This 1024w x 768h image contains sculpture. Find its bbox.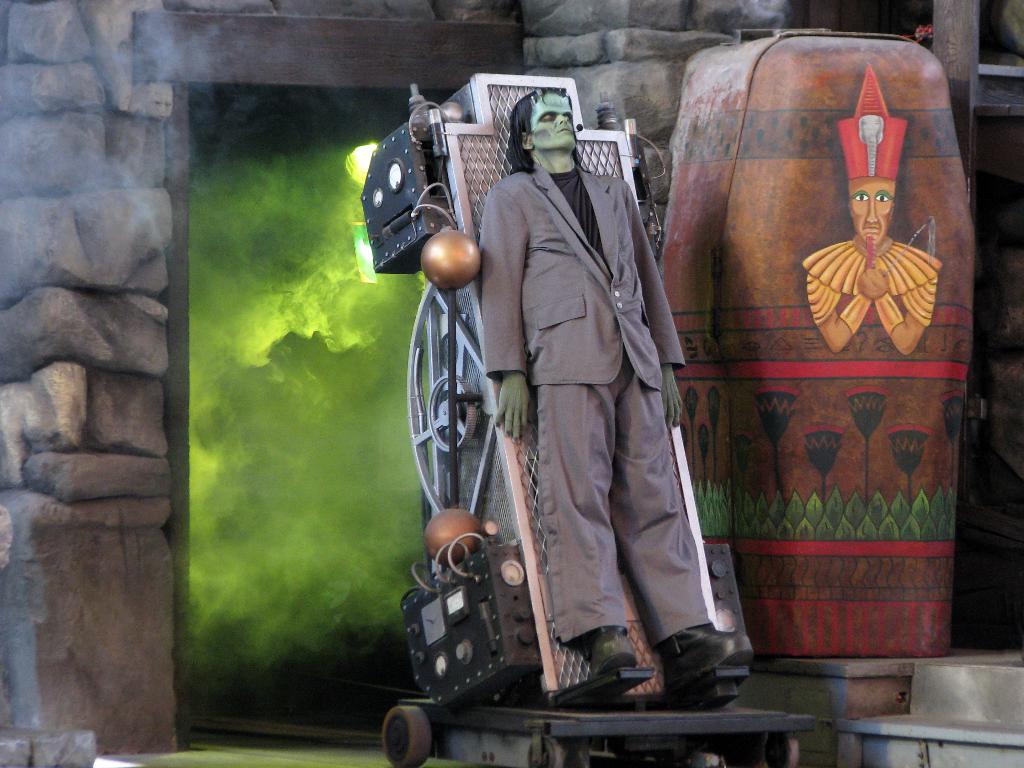
{"x1": 494, "y1": 86, "x2": 755, "y2": 673}.
